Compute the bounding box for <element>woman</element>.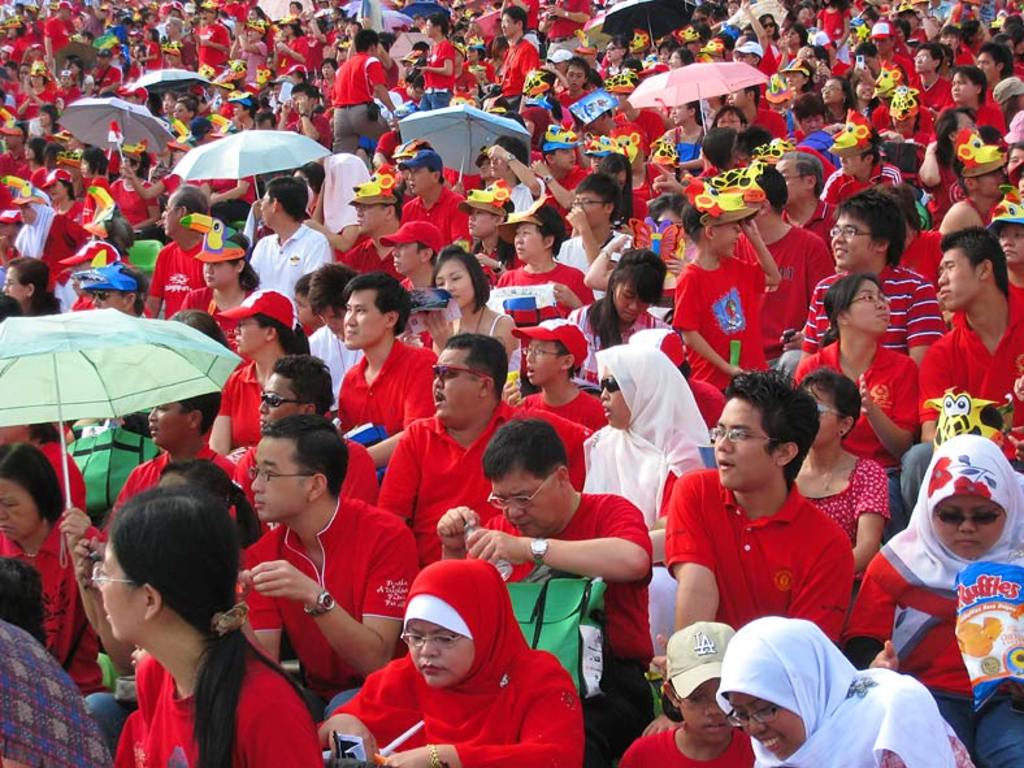
[490, 199, 594, 325].
